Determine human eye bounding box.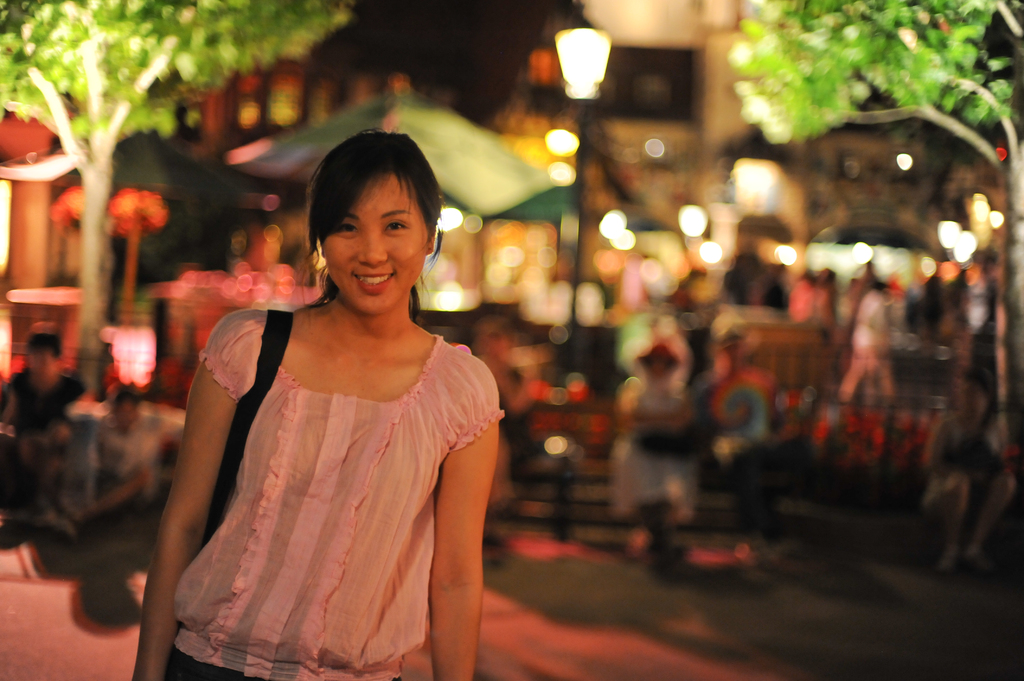
Determined: box(381, 217, 410, 233).
